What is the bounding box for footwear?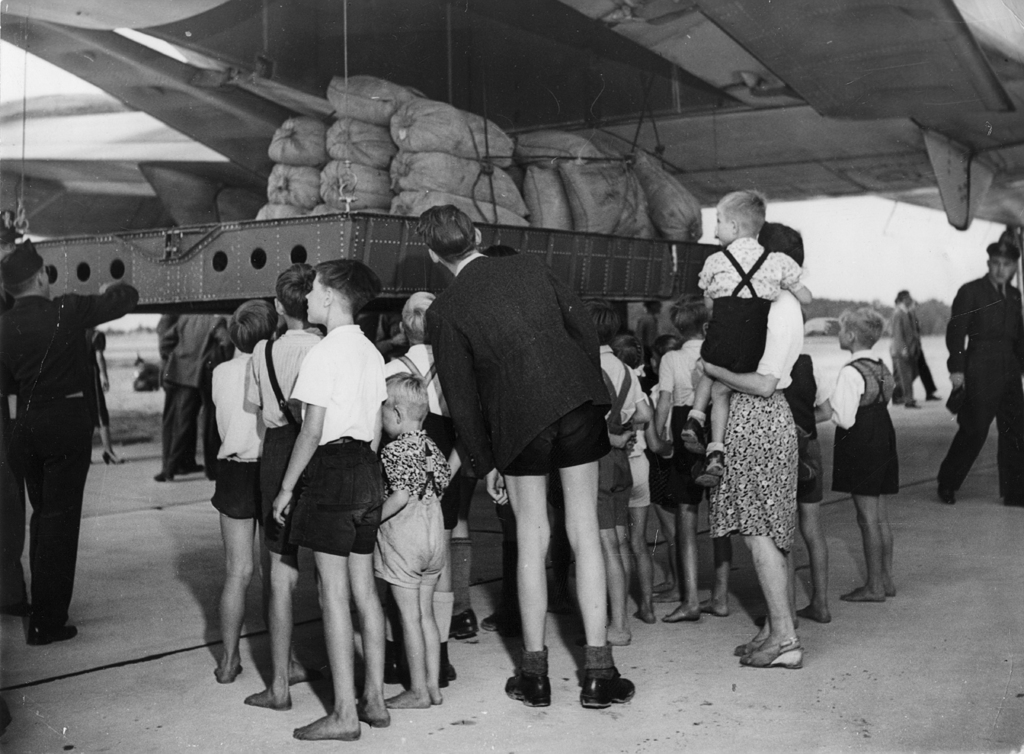
[x1=739, y1=639, x2=803, y2=668].
